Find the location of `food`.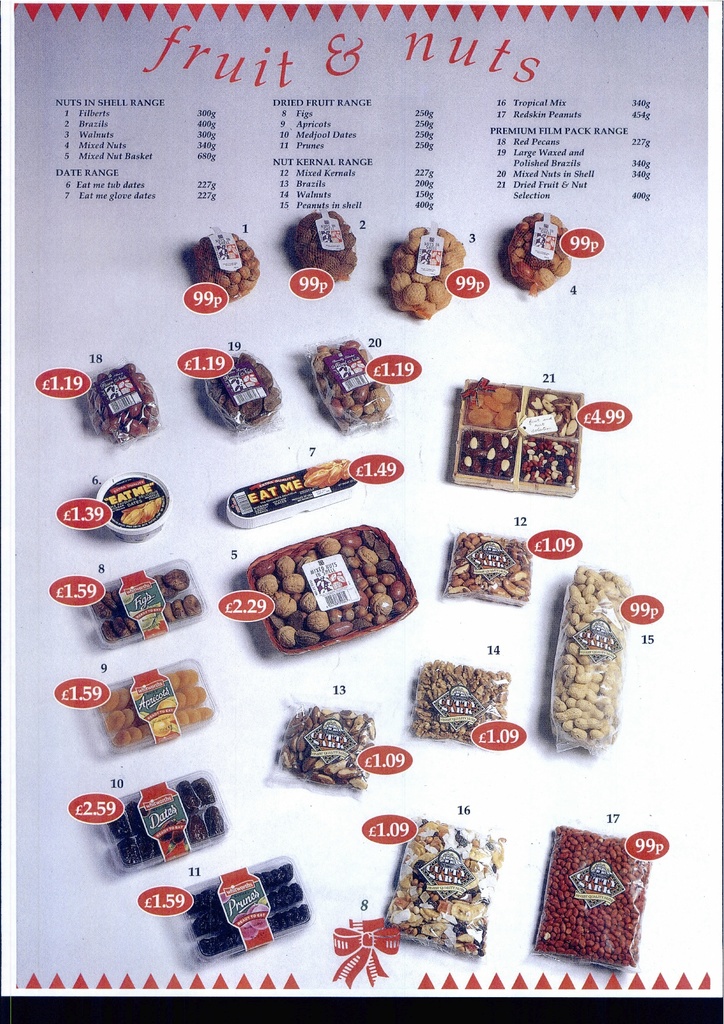
Location: select_region(119, 832, 141, 869).
